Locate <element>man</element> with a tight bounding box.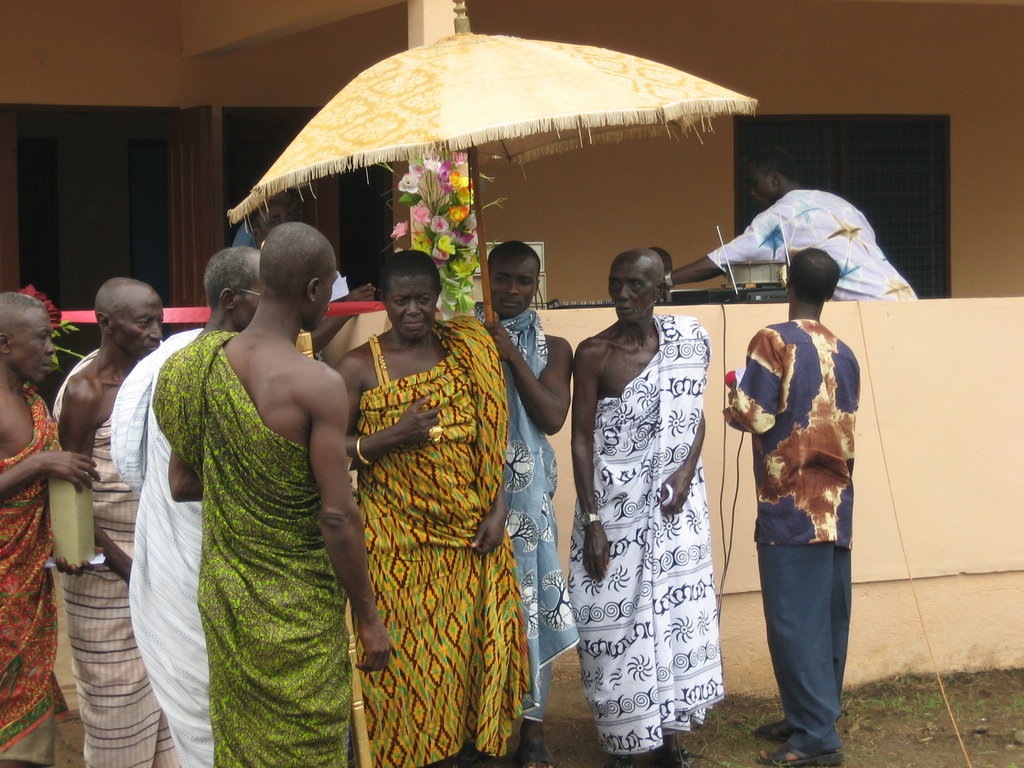
(left=663, top=145, right=922, bottom=300).
